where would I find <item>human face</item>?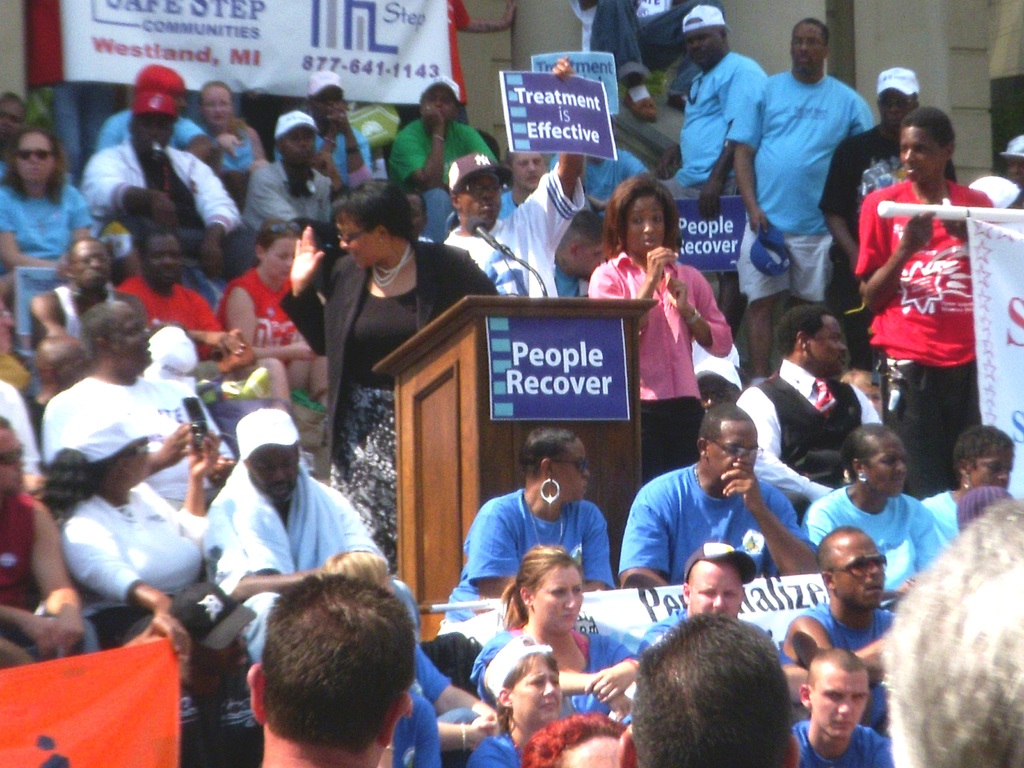
At region(809, 673, 868, 735).
